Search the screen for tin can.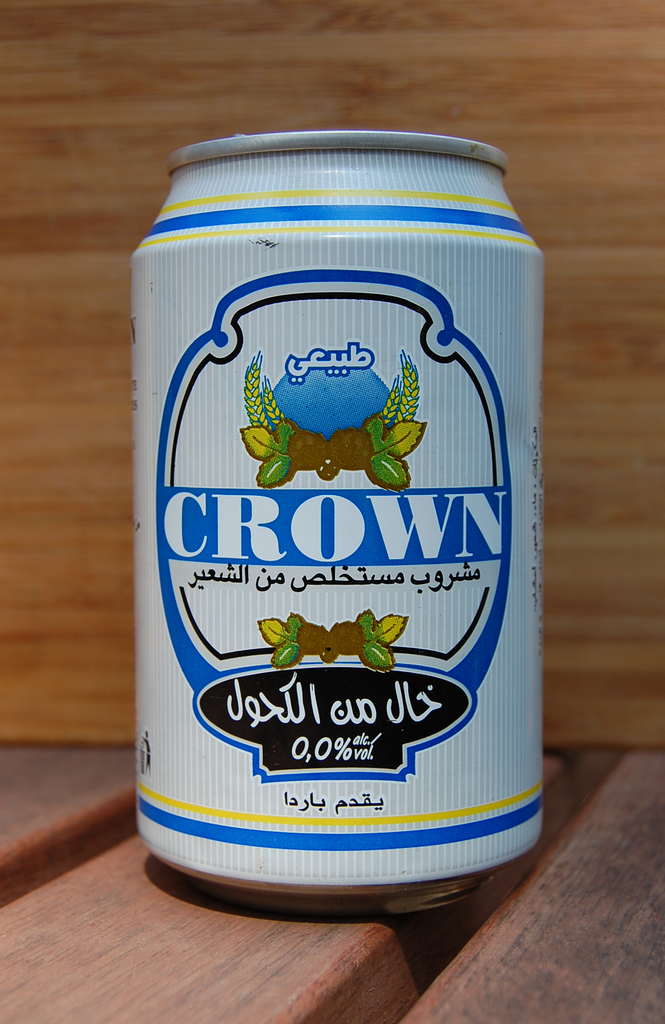
Found at x1=134 y1=131 x2=543 y2=916.
